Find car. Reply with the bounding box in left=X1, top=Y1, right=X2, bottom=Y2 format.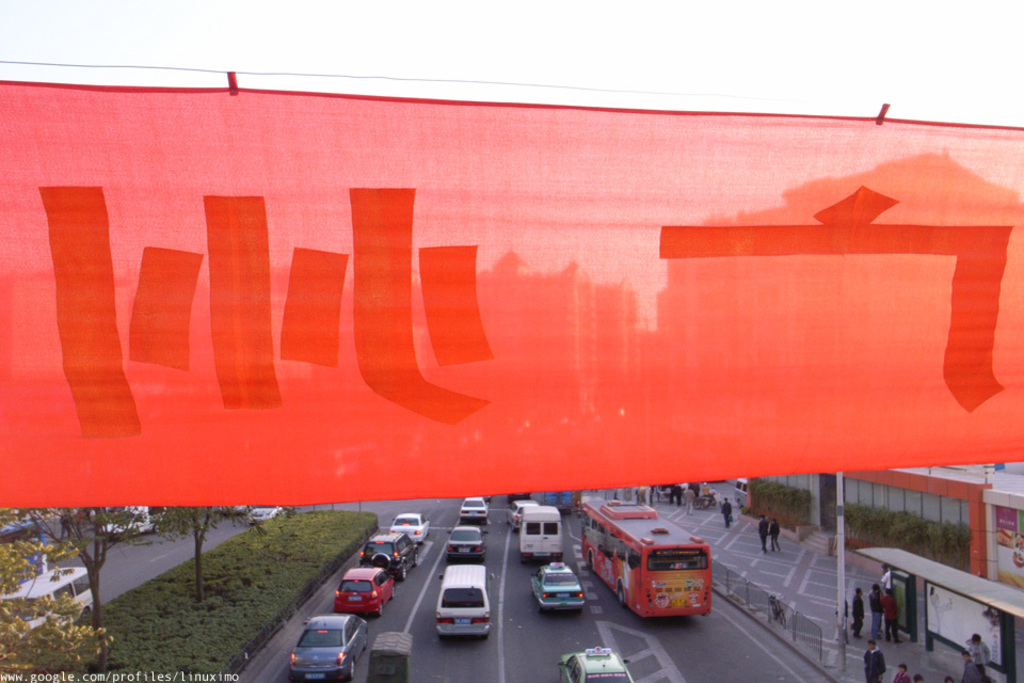
left=292, top=611, right=369, bottom=682.
